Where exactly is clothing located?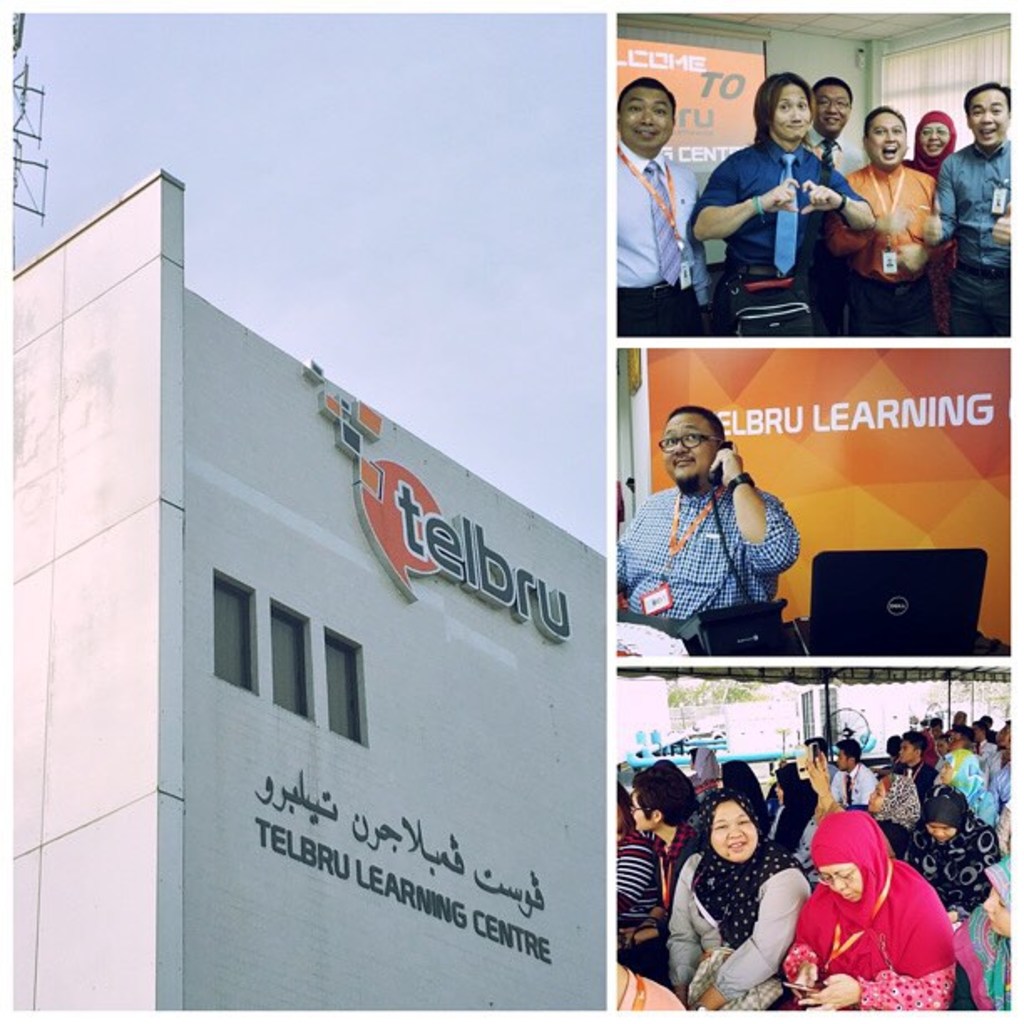
Its bounding box is box(934, 137, 1009, 340).
